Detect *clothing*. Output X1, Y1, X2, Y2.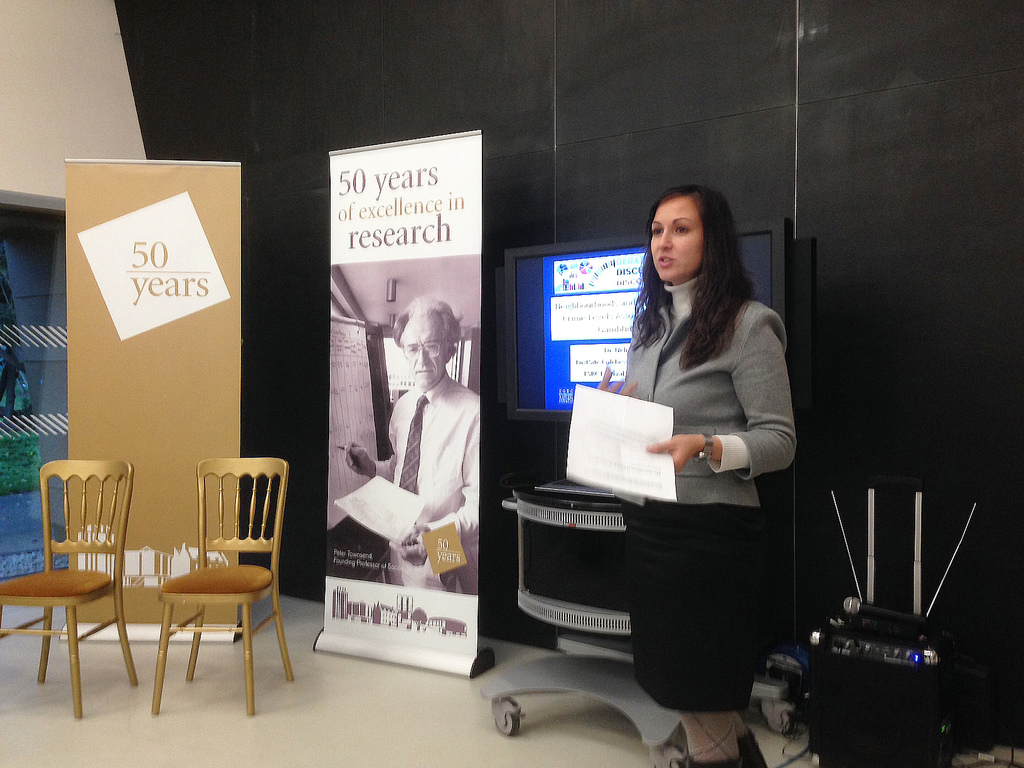
572, 256, 796, 681.
